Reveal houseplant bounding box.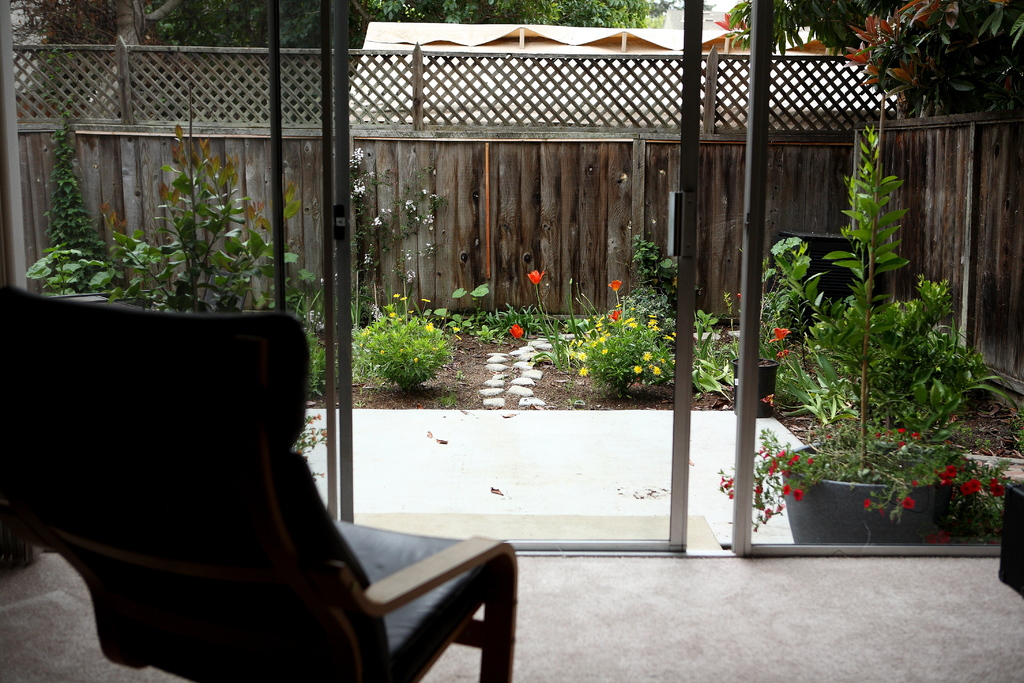
Revealed: bbox=(728, 263, 794, 415).
